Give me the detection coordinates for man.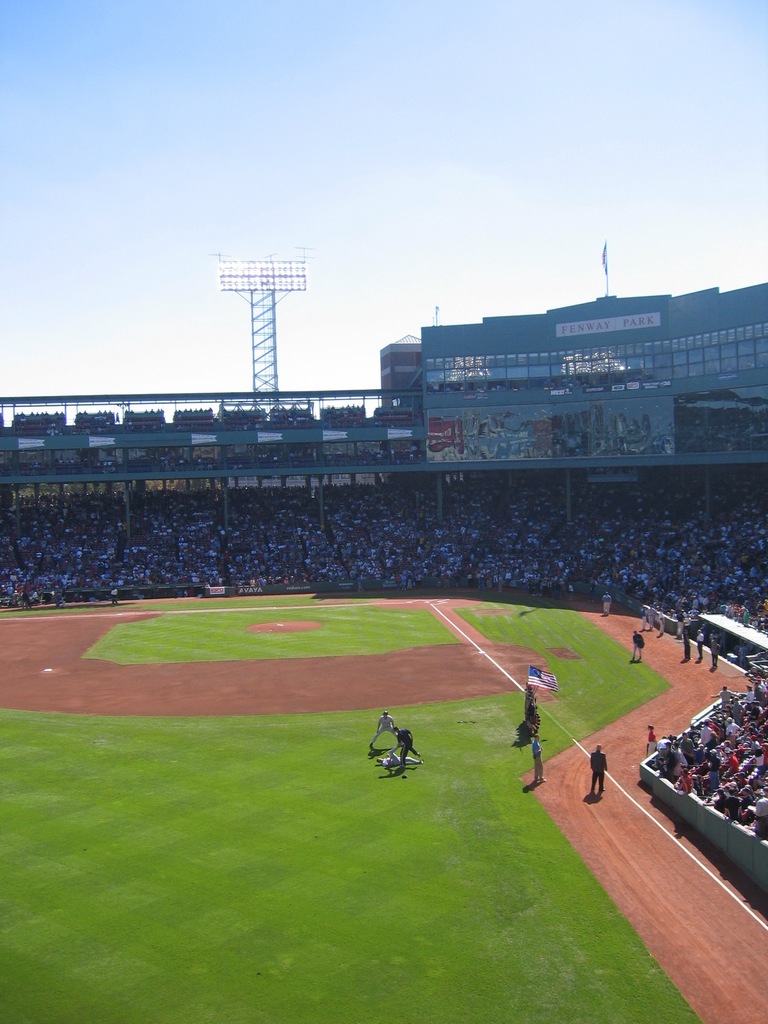
(x1=682, y1=629, x2=693, y2=660).
